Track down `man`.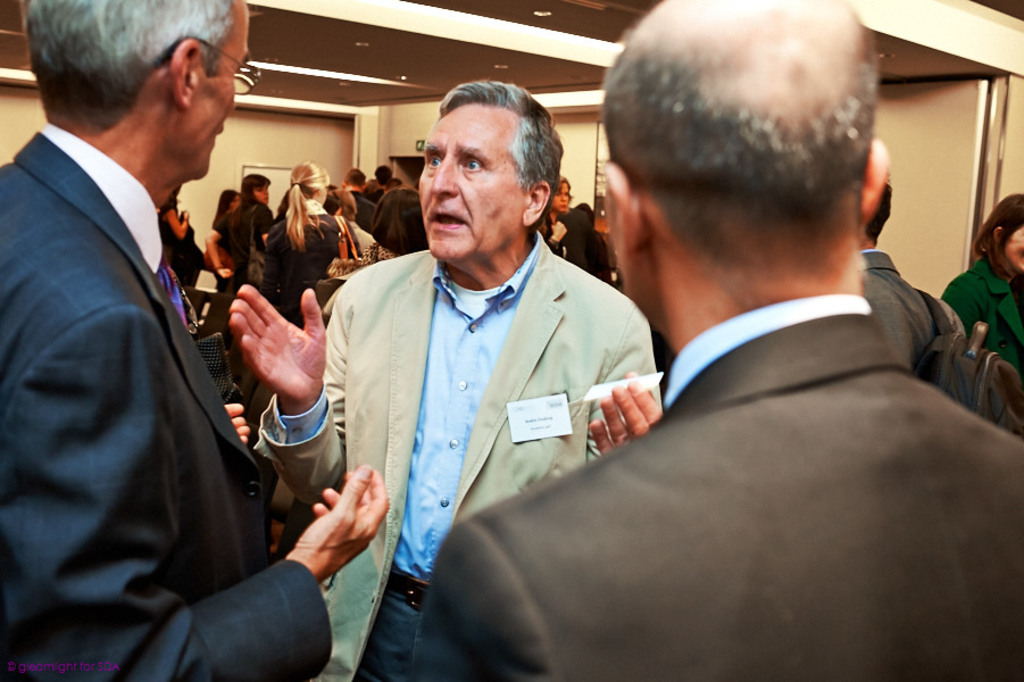
Tracked to {"left": 399, "top": 0, "right": 1023, "bottom": 681}.
